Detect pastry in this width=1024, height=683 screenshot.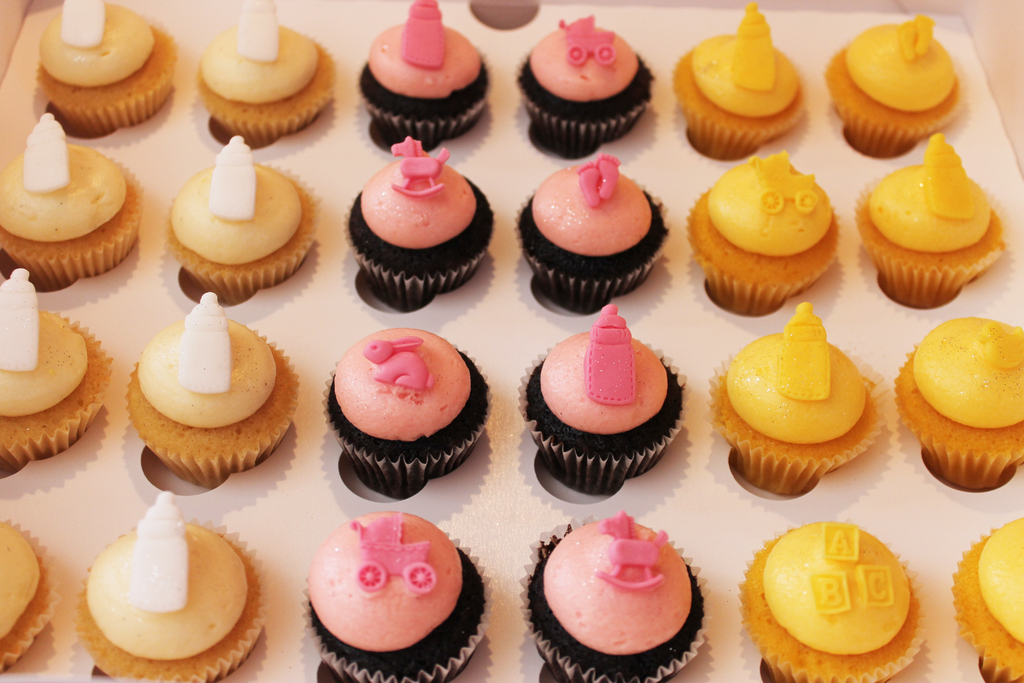
Detection: bbox(520, 15, 657, 161).
